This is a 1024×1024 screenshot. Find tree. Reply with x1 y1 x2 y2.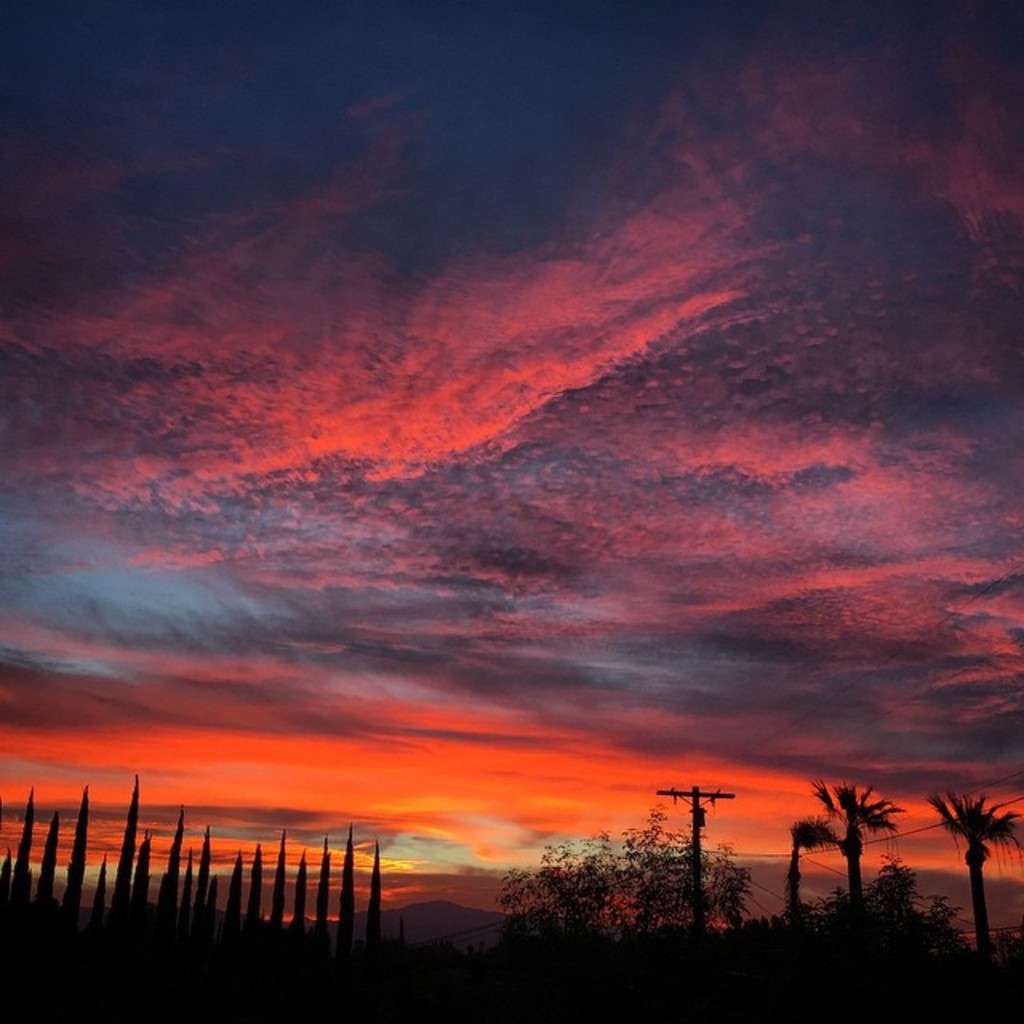
925 779 1016 957.
